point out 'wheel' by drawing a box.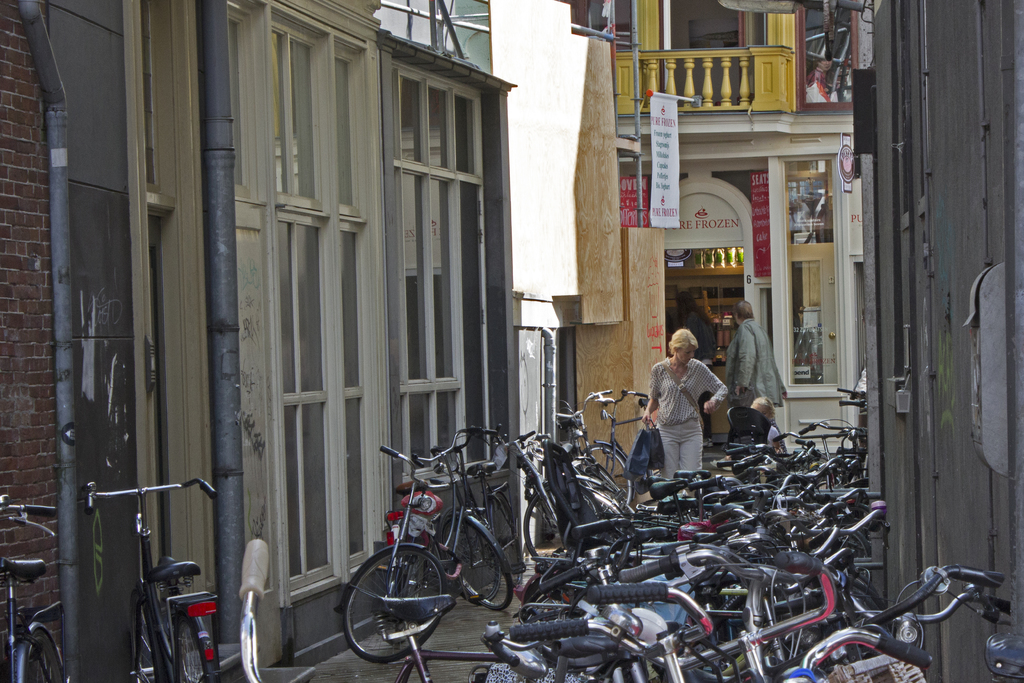
(left=580, top=493, right=618, bottom=549).
